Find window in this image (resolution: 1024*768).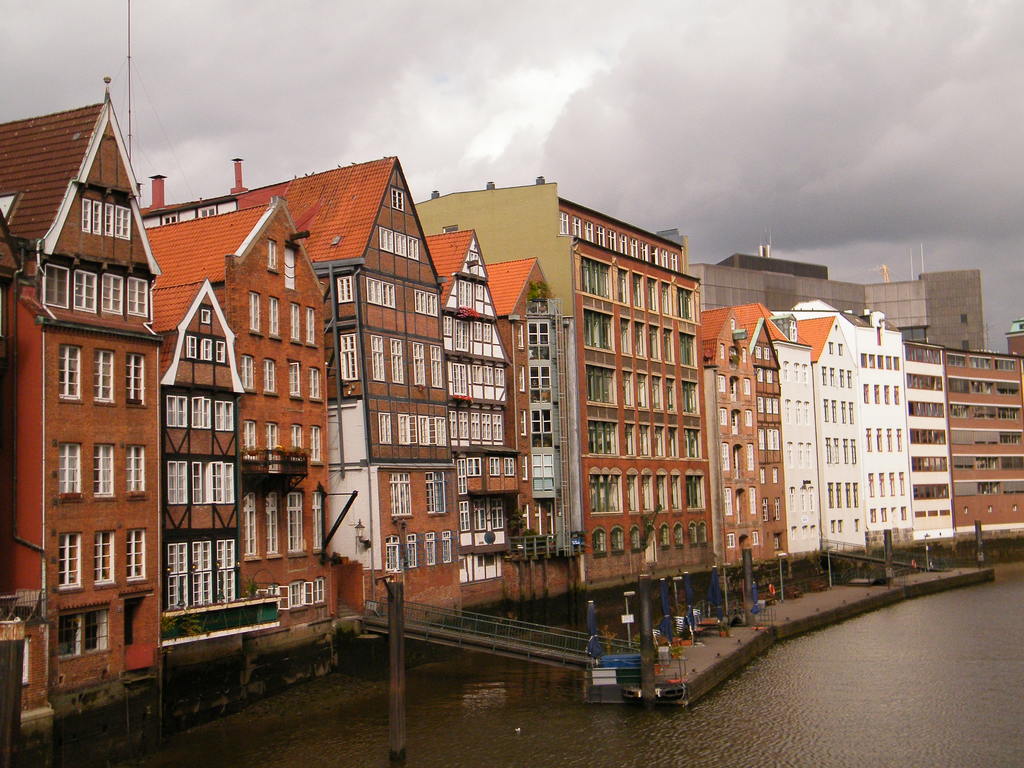
rect(391, 410, 410, 449).
